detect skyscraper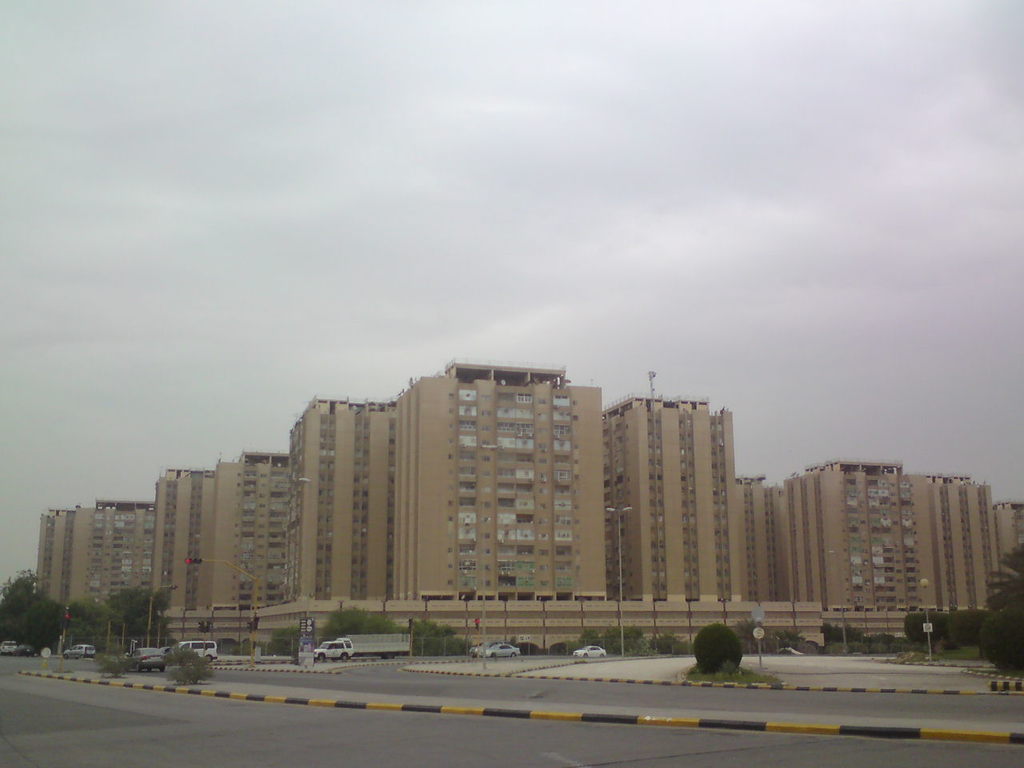
box(32, 506, 72, 616)
